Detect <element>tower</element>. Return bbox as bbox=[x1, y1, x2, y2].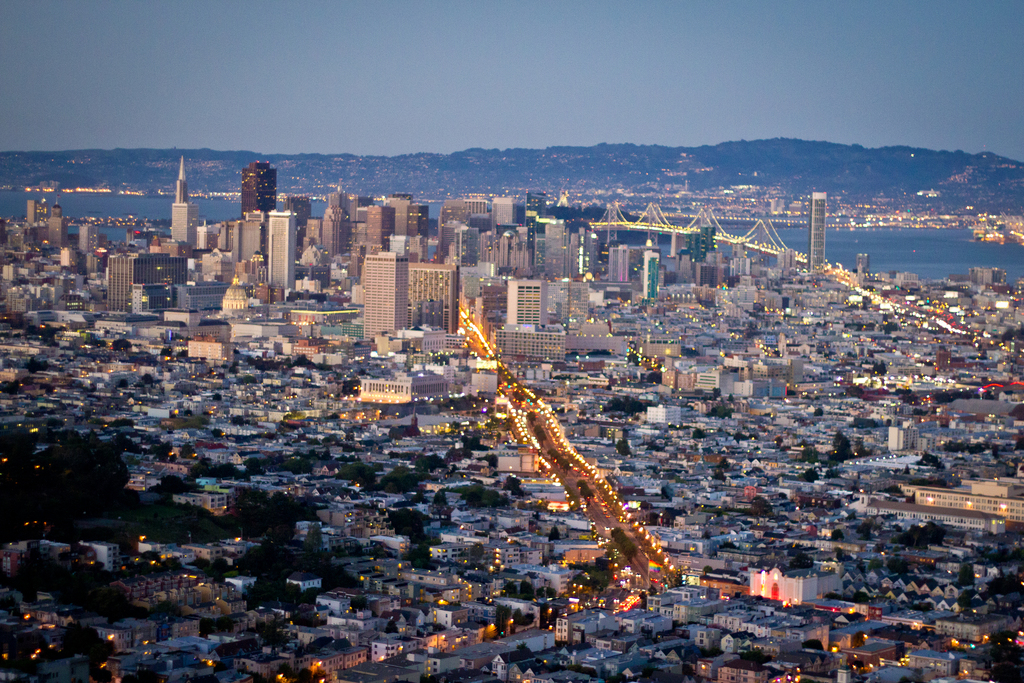
bbox=[479, 228, 527, 274].
